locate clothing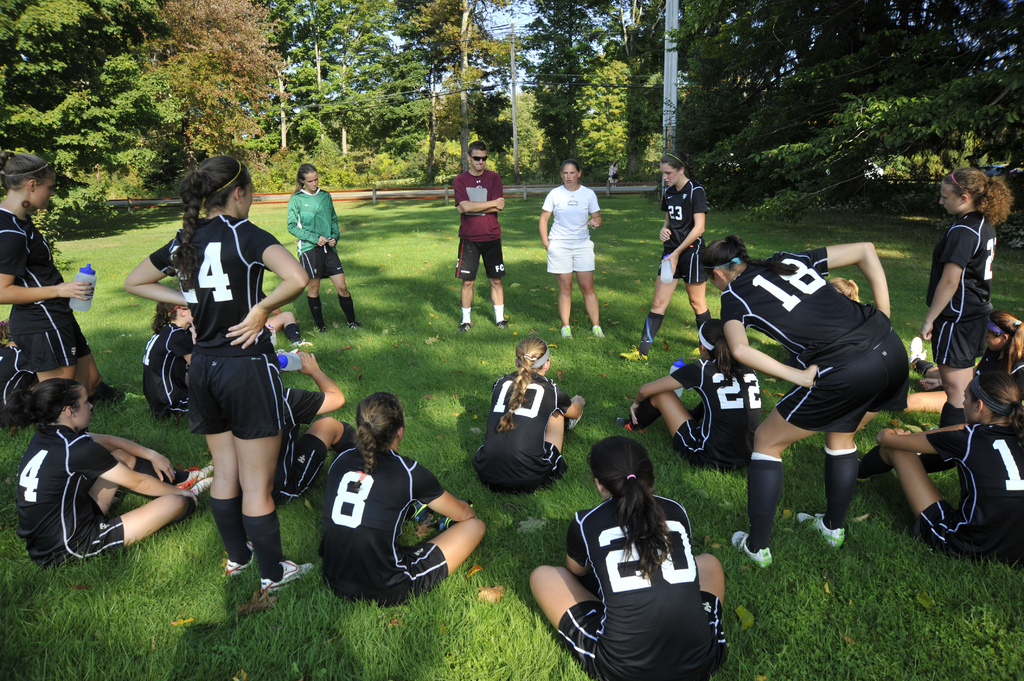
bbox(566, 497, 730, 672)
